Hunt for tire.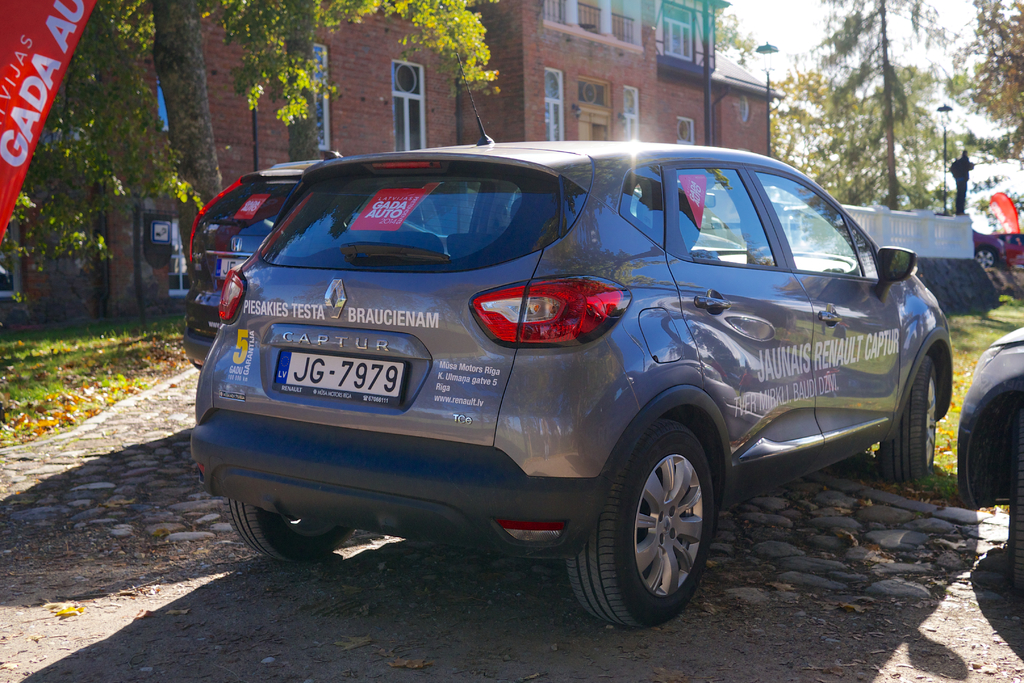
Hunted down at crop(972, 252, 1008, 284).
